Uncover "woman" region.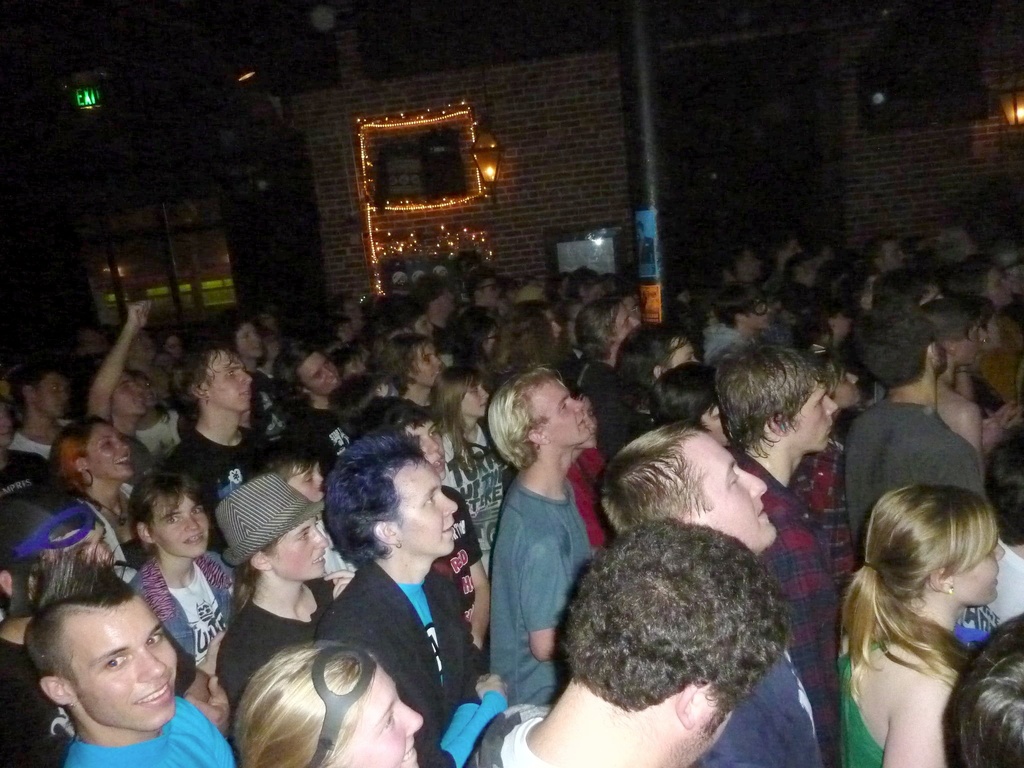
Uncovered: (484,298,561,378).
